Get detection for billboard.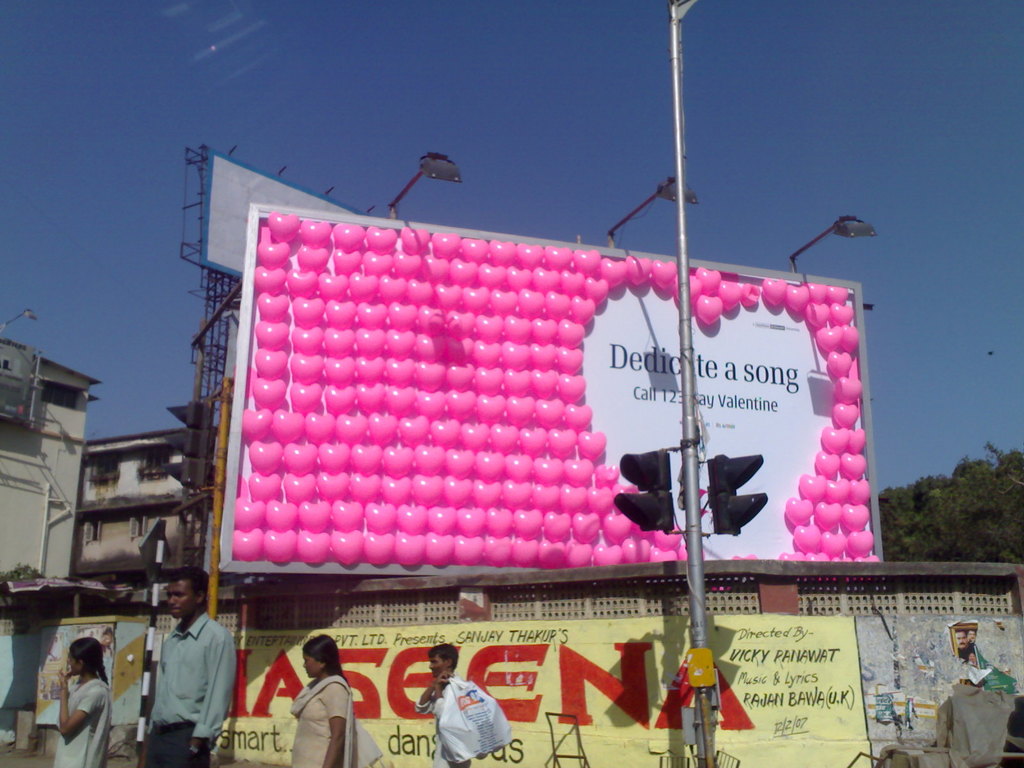
Detection: select_region(236, 239, 886, 563).
